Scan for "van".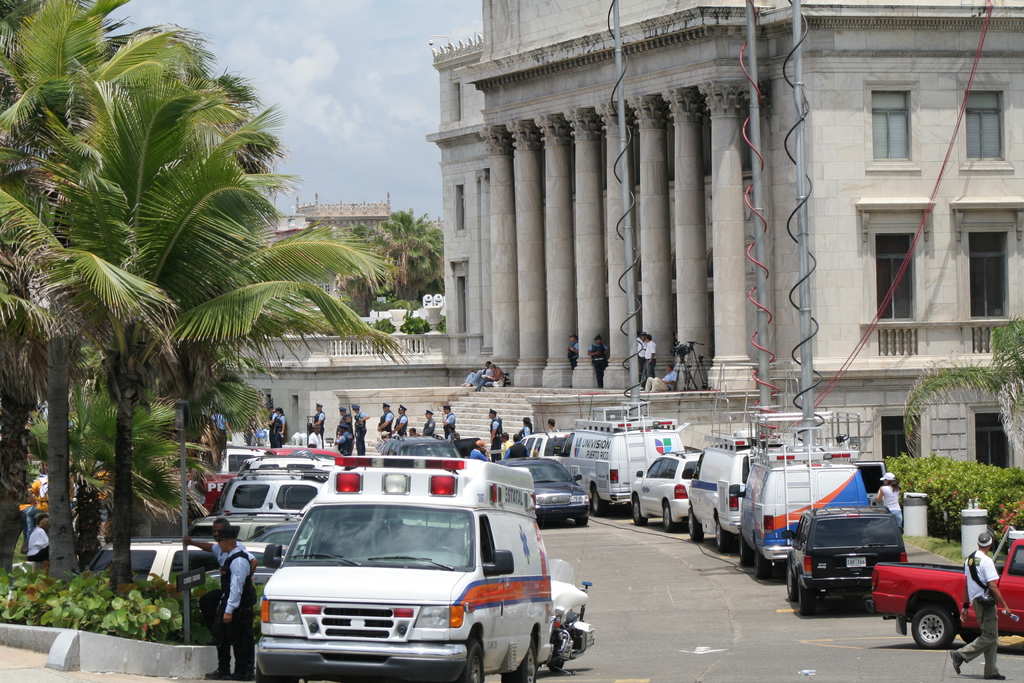
Scan result: 554/400/690/518.
